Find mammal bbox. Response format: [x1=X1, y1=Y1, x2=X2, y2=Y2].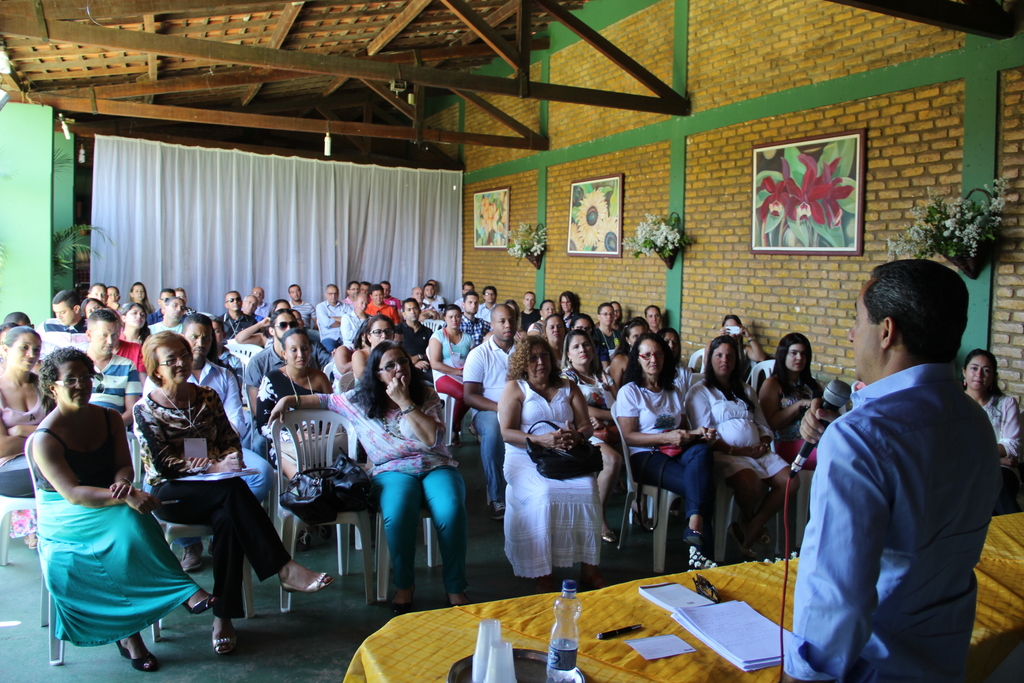
[x1=85, y1=307, x2=144, y2=426].
